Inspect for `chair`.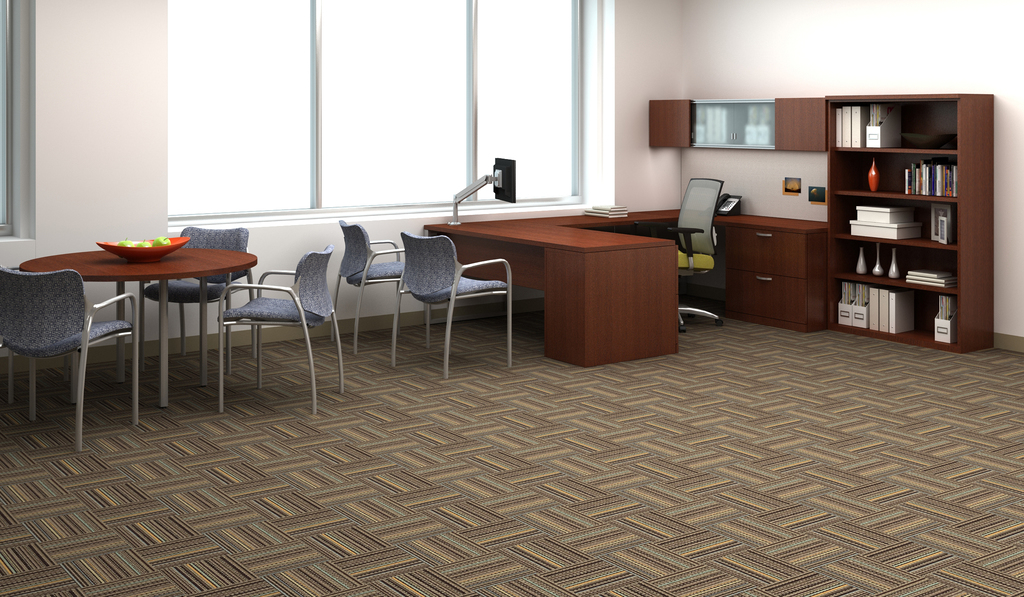
Inspection: x1=411, y1=221, x2=513, y2=371.
